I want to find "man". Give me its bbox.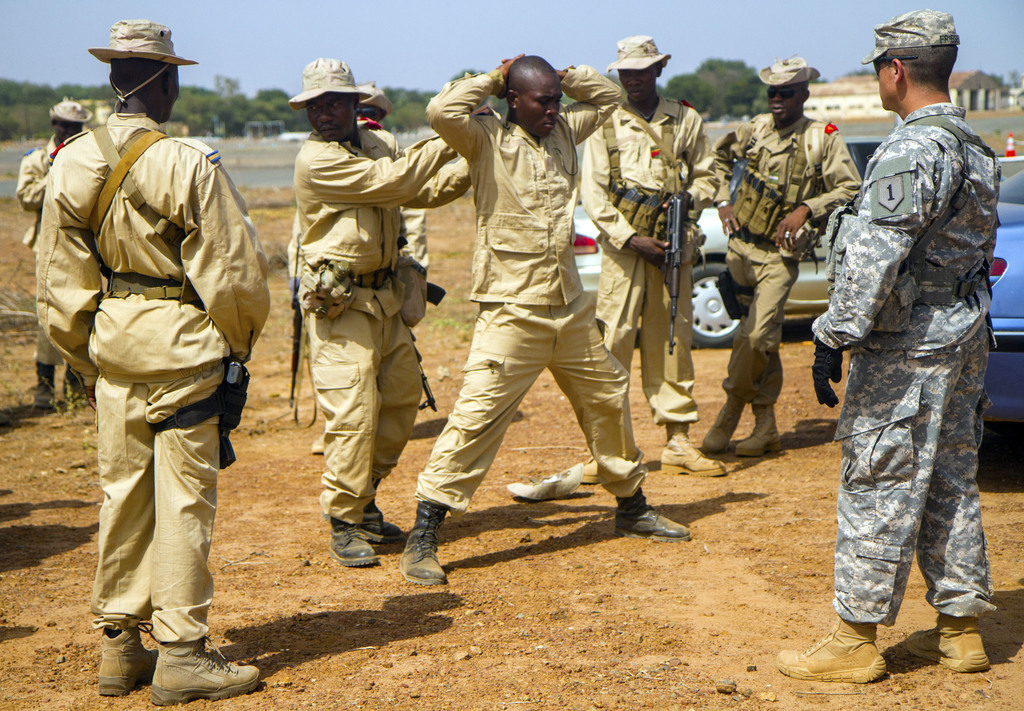
(21, 95, 90, 405).
